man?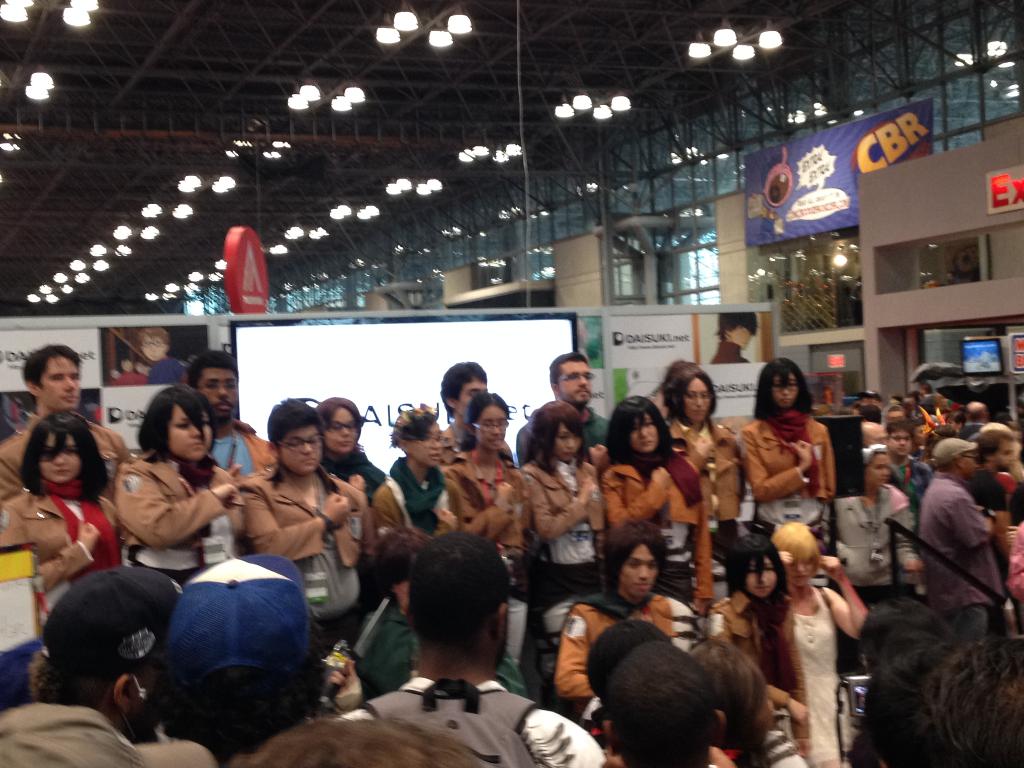
<box>157,346,272,493</box>
